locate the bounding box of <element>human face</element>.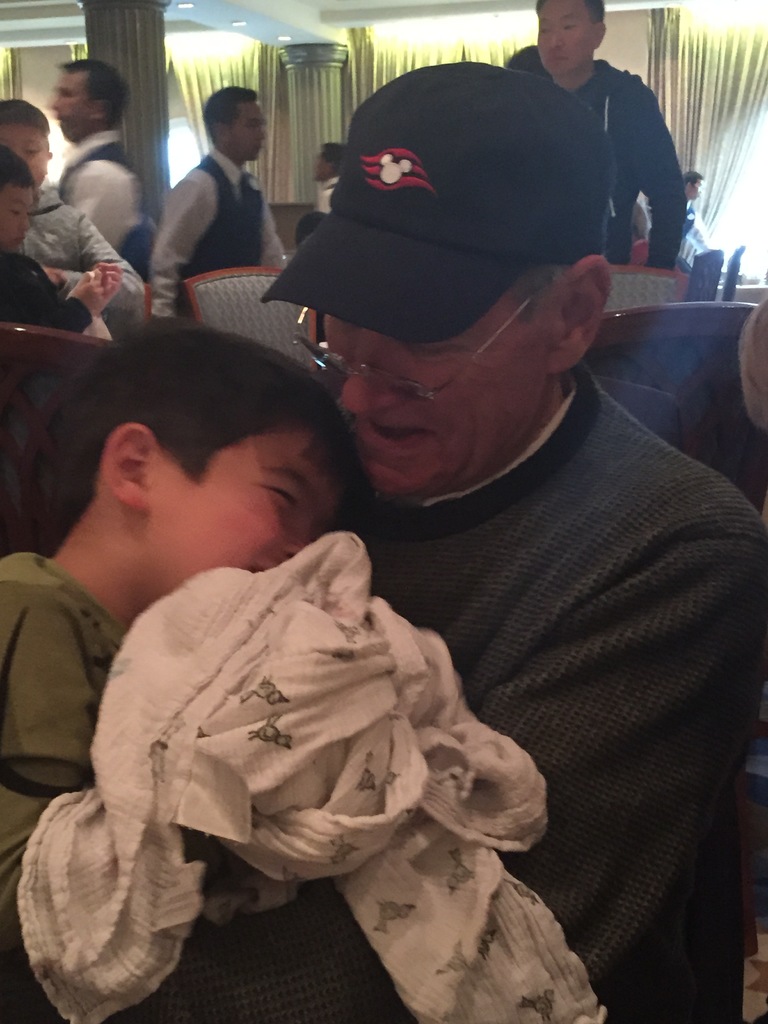
Bounding box: (left=160, top=415, right=349, bottom=593).
